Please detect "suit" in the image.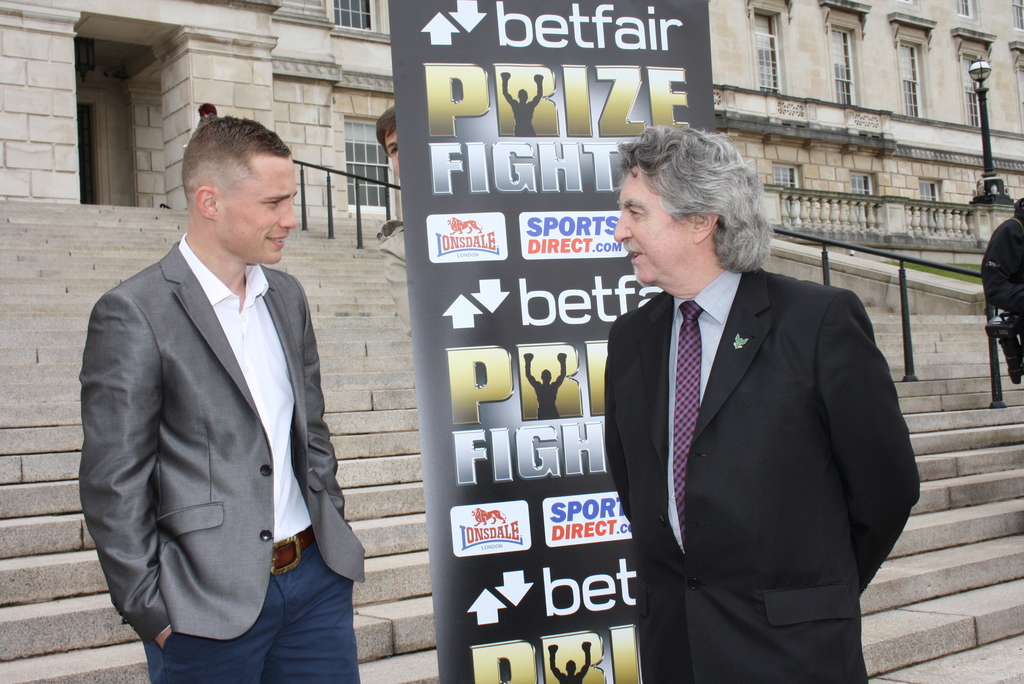
[left=588, top=145, right=913, bottom=672].
